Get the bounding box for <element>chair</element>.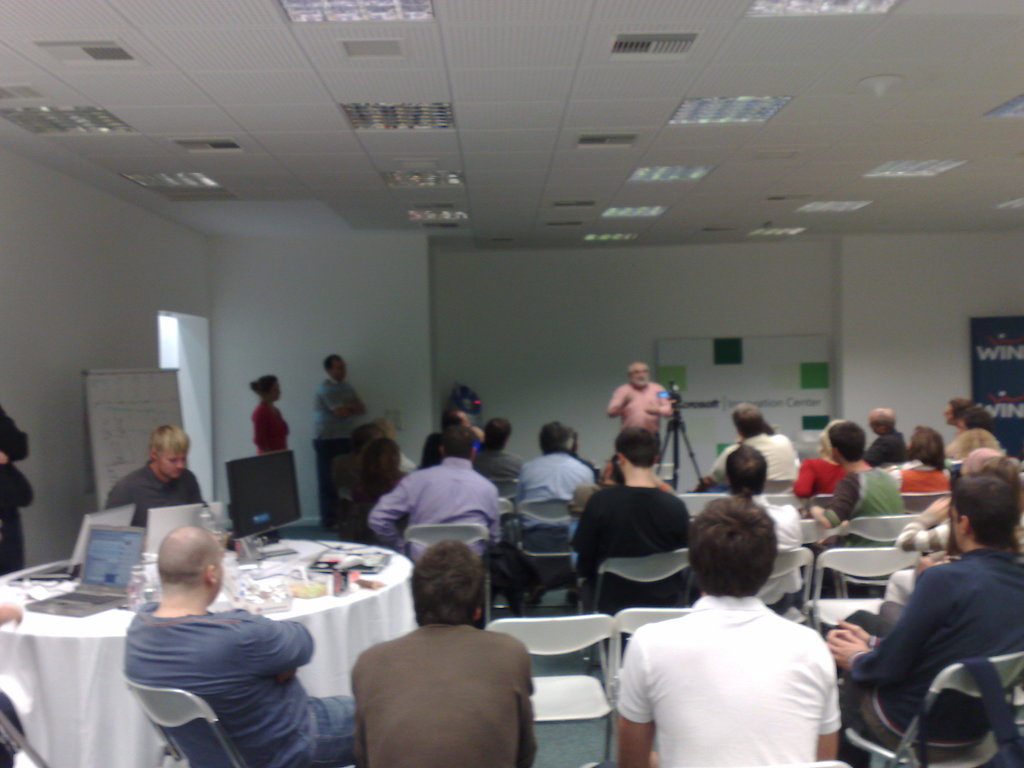
[x1=801, y1=516, x2=824, y2=578].
